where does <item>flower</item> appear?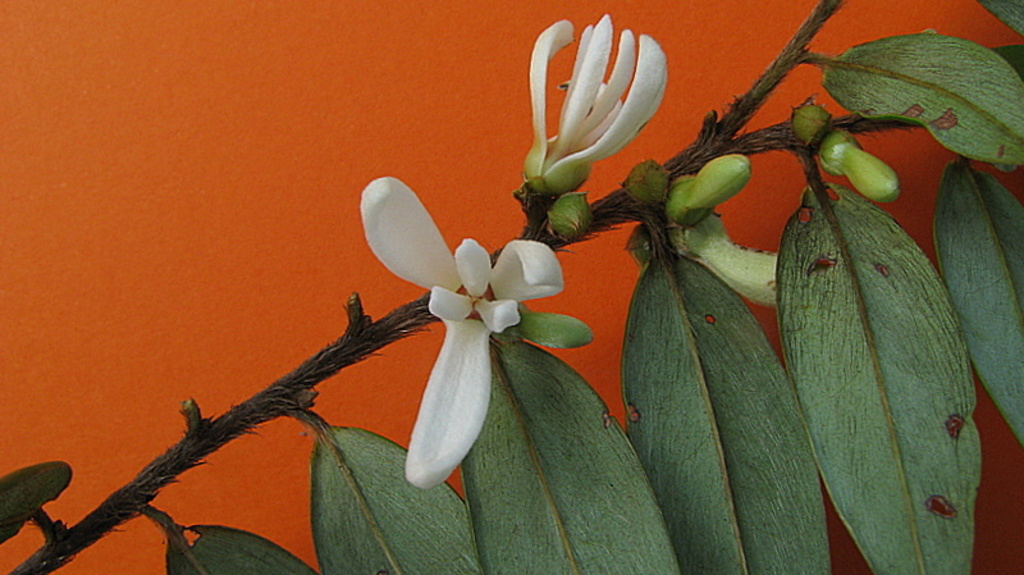
Appears at {"x1": 539, "y1": 190, "x2": 596, "y2": 243}.
